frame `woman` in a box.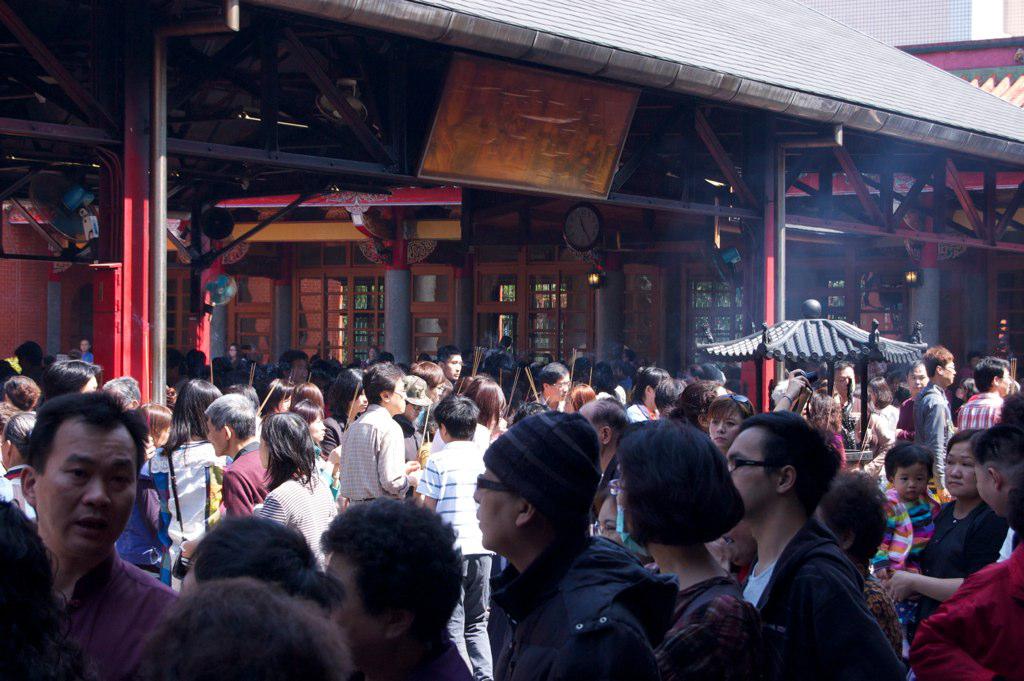
bbox(605, 412, 770, 680).
